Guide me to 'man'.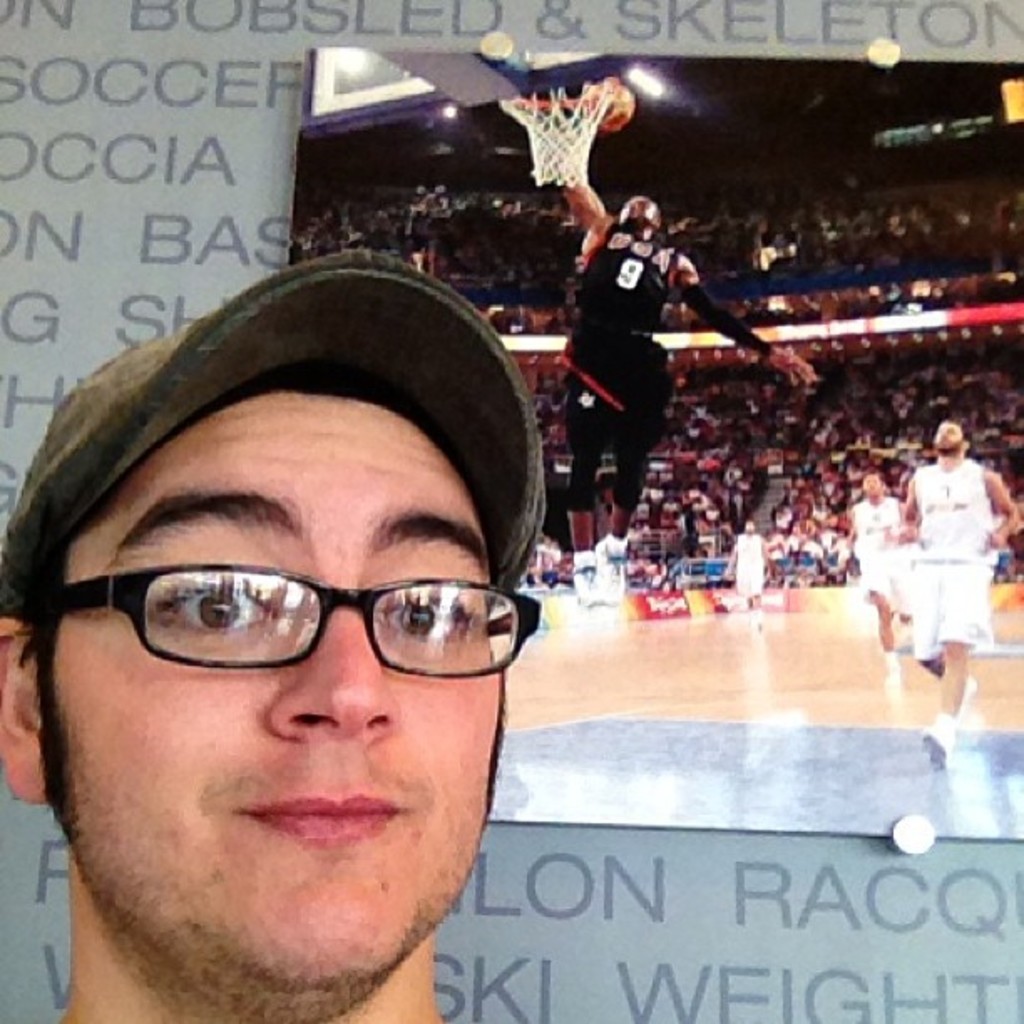
Guidance: [left=534, top=166, right=828, bottom=539].
